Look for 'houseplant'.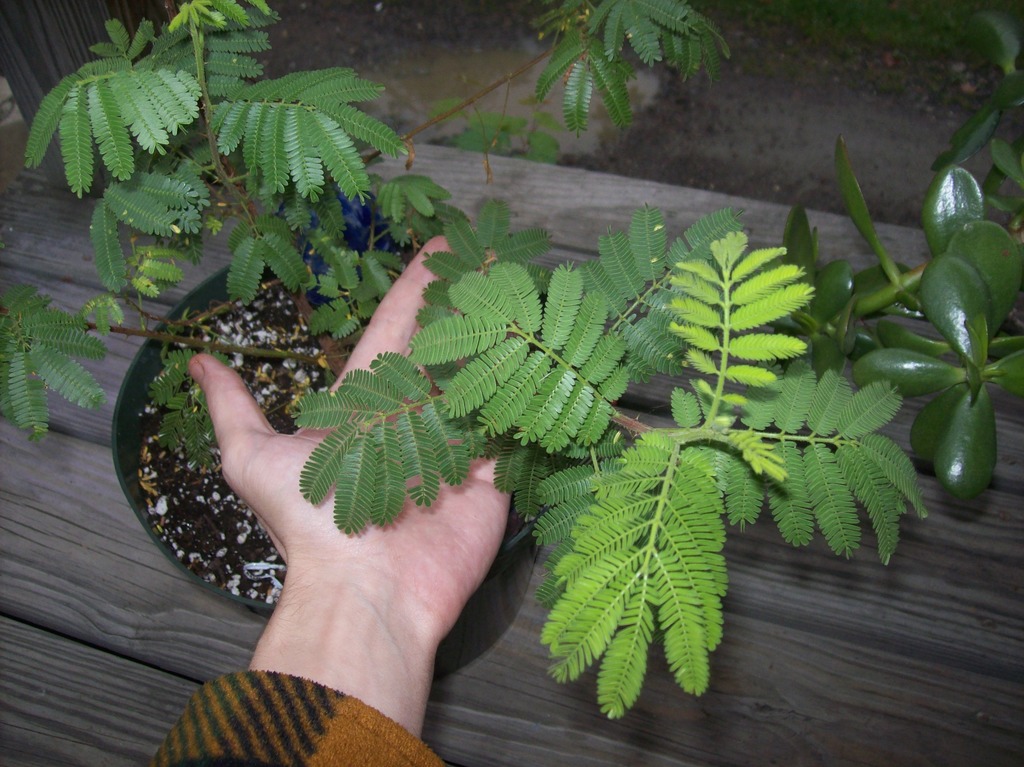
Found: l=0, t=0, r=929, b=724.
